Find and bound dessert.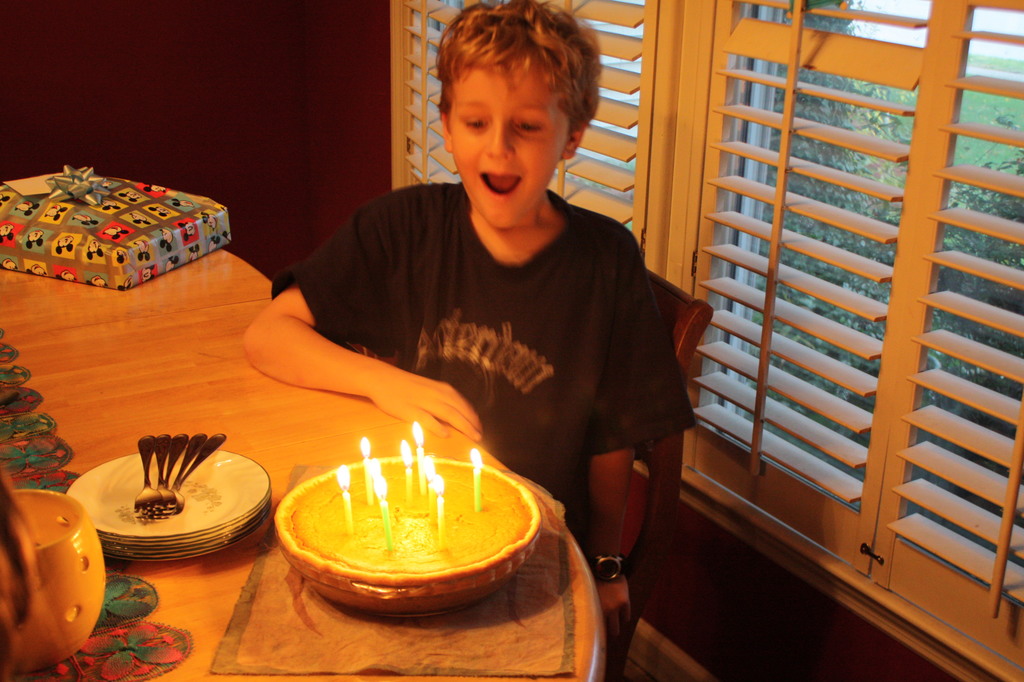
Bound: select_region(272, 457, 544, 610).
